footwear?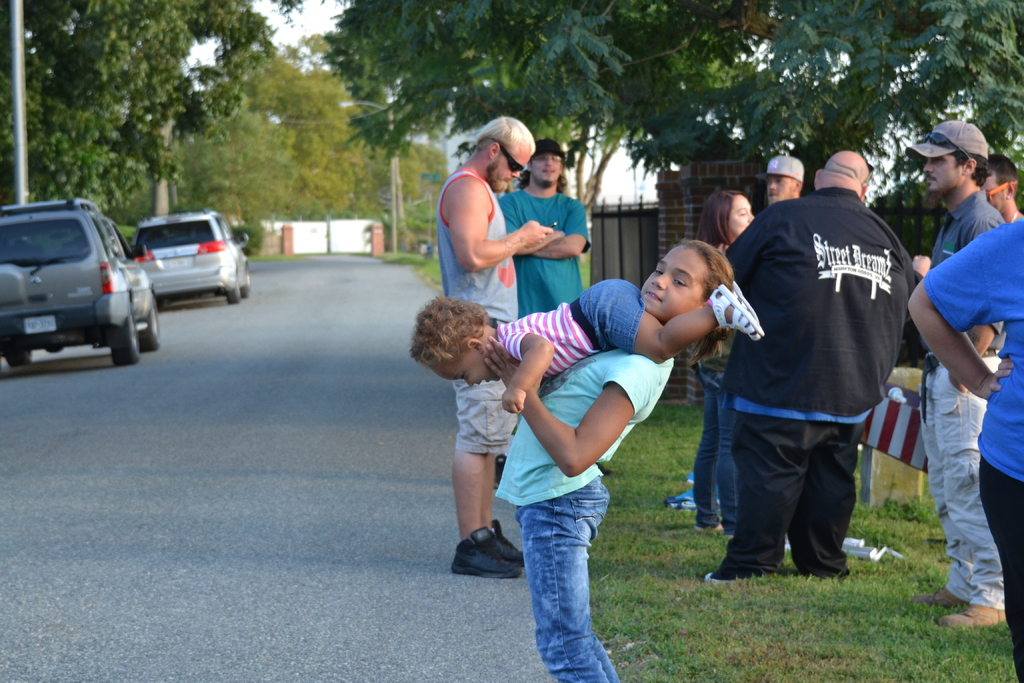
crop(935, 604, 1009, 630)
